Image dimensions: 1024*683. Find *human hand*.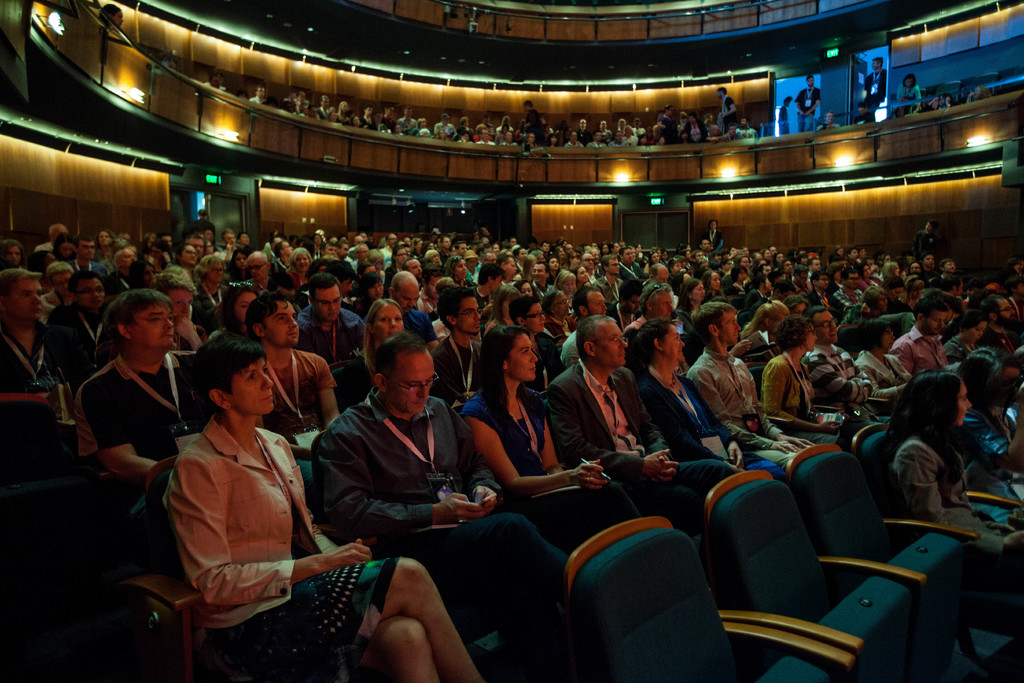
{"left": 896, "top": 383, "right": 906, "bottom": 397}.
